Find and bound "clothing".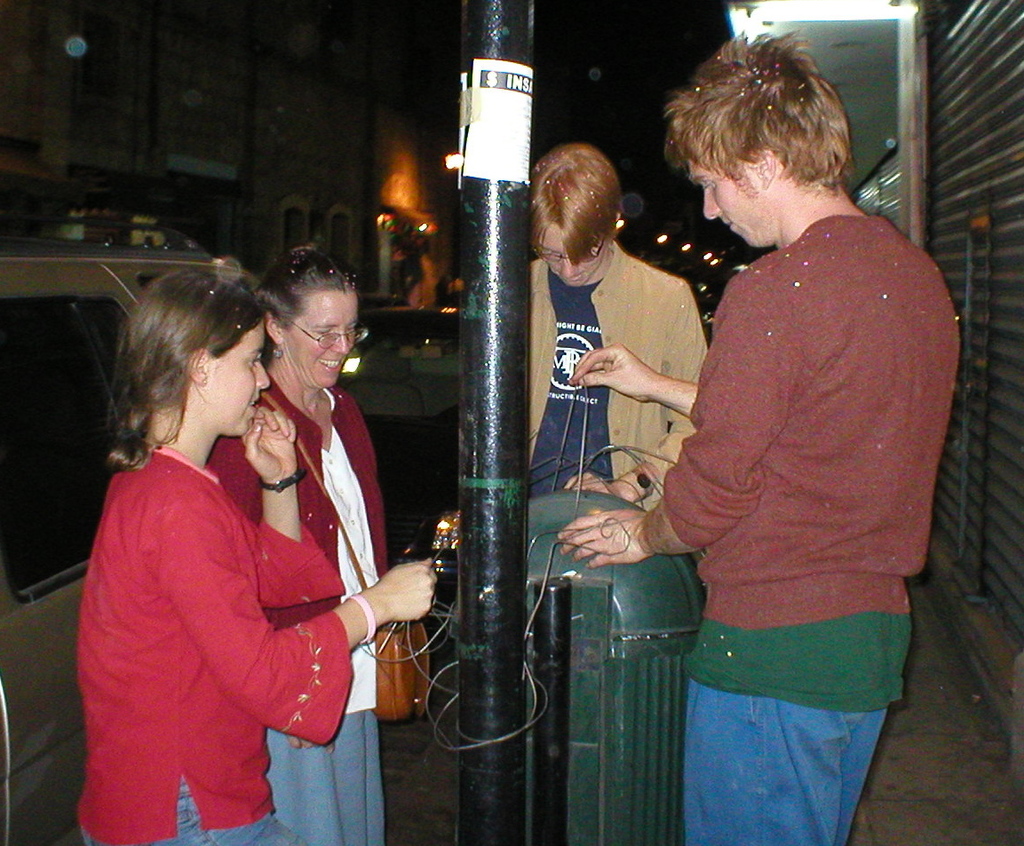
Bound: [226,376,401,833].
